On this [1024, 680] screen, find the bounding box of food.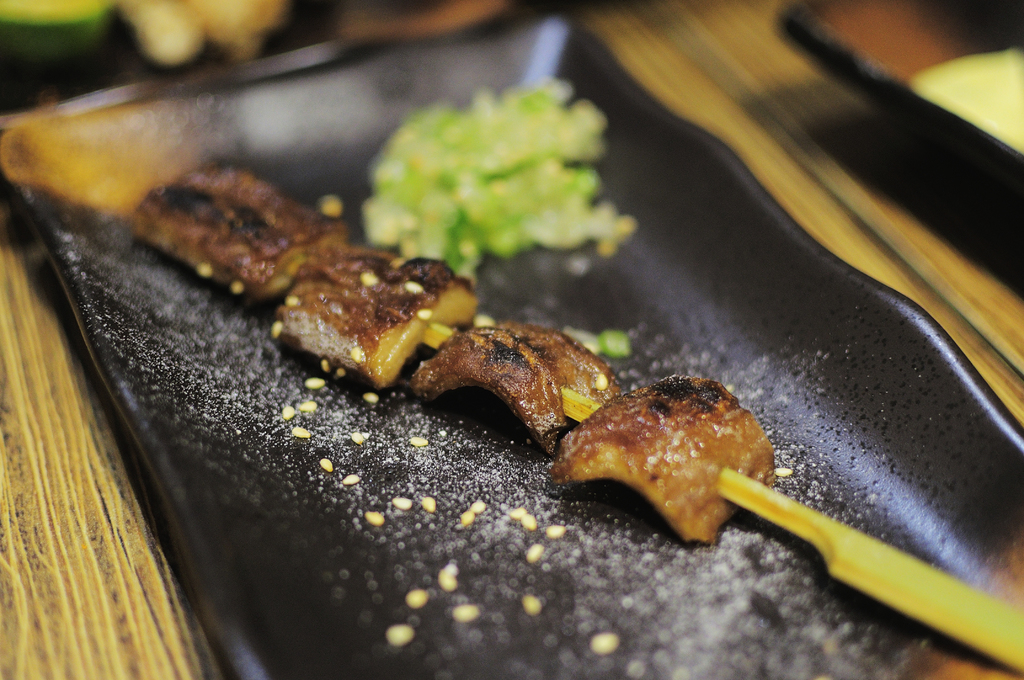
Bounding box: 274,245,480,392.
